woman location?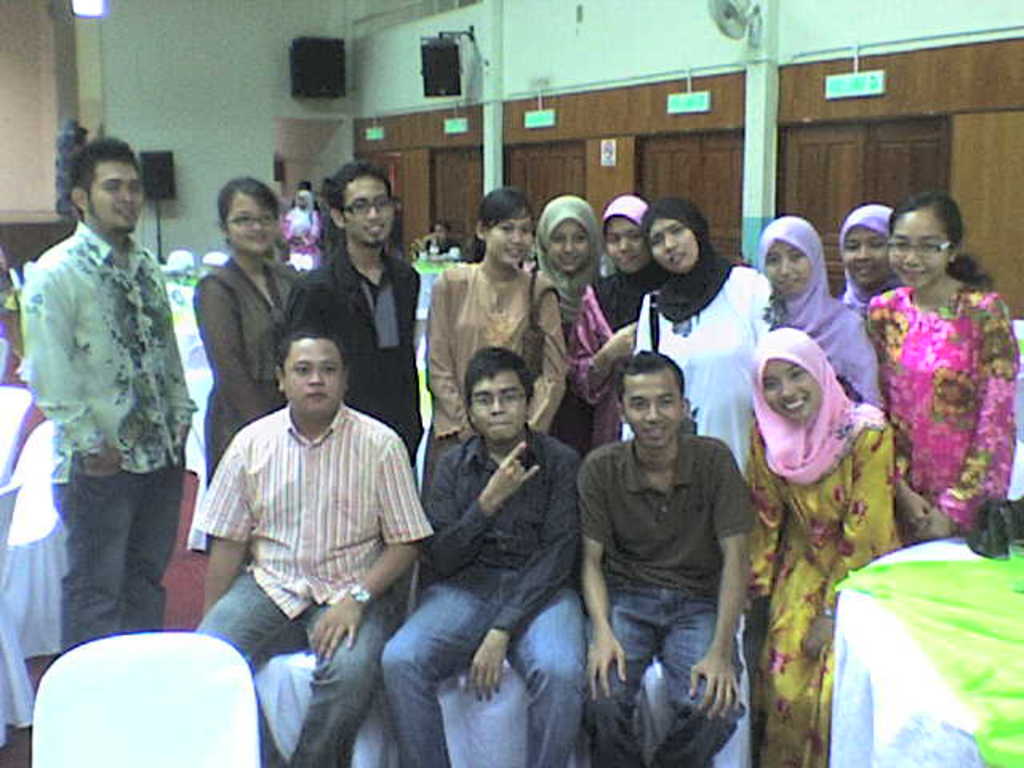
[left=851, top=182, right=1008, bottom=568]
